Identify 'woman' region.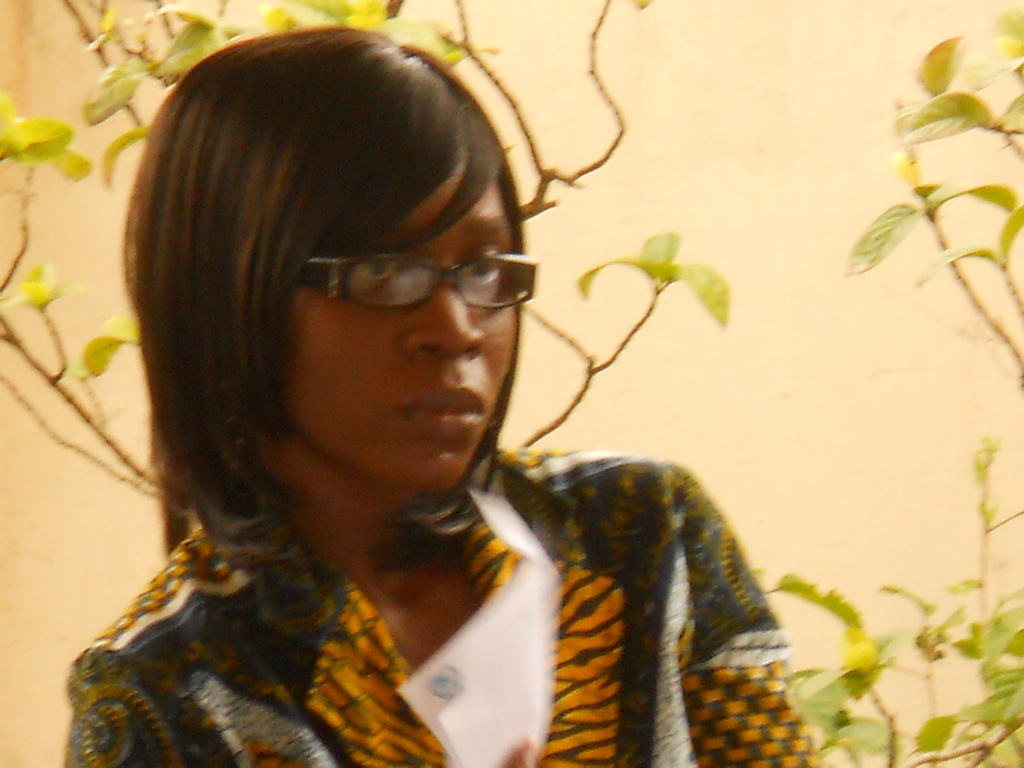
Region: select_region(59, 26, 829, 767).
